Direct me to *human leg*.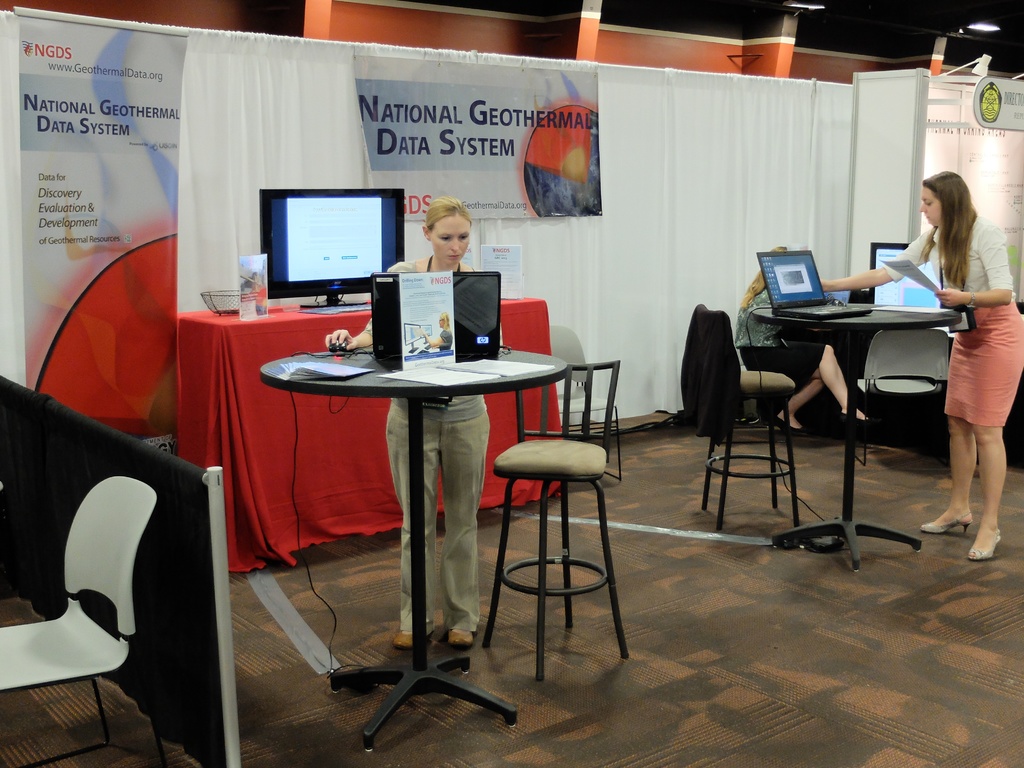
Direction: bbox=(743, 348, 819, 428).
